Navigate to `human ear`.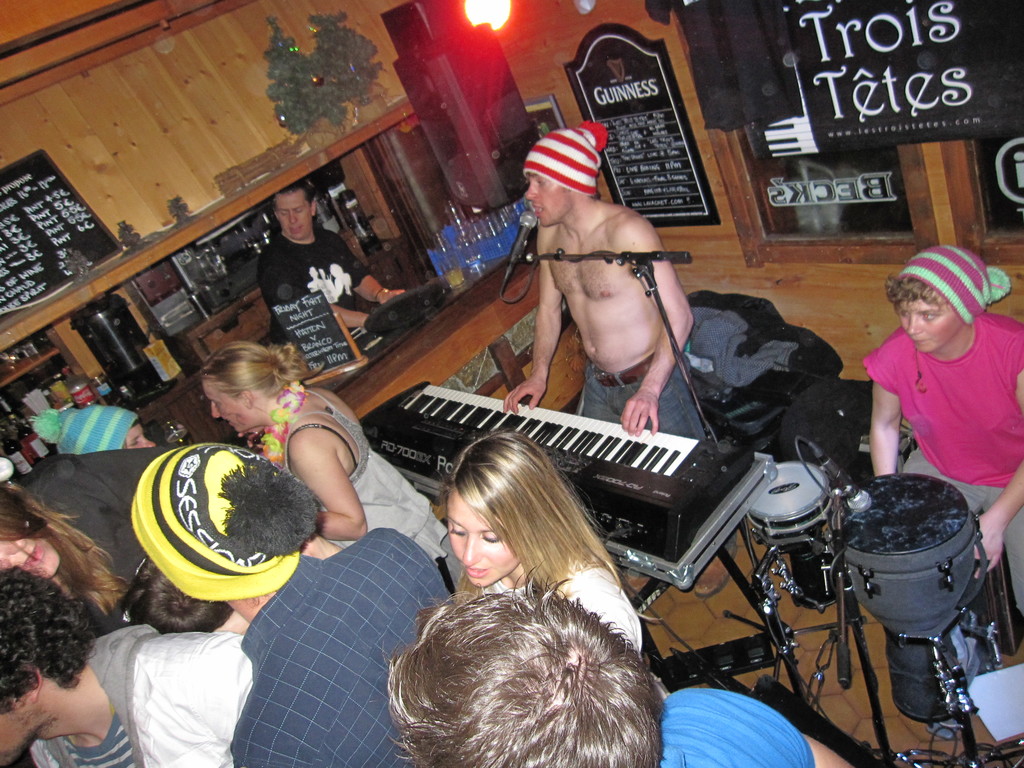
Navigation target: (20, 666, 44, 707).
